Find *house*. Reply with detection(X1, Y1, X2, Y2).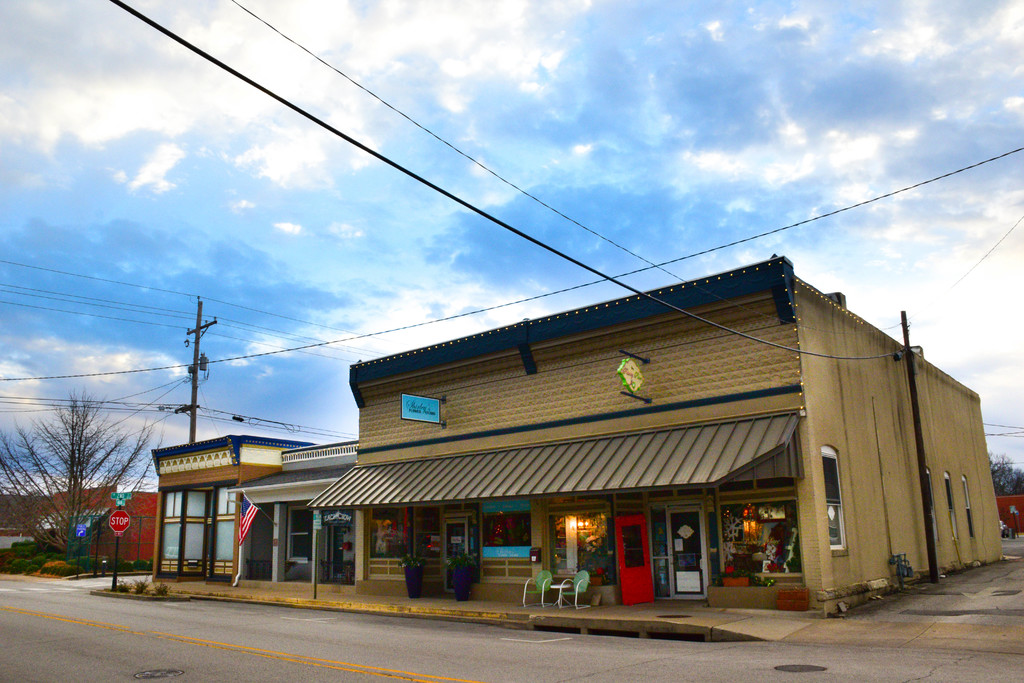
detection(42, 486, 159, 561).
